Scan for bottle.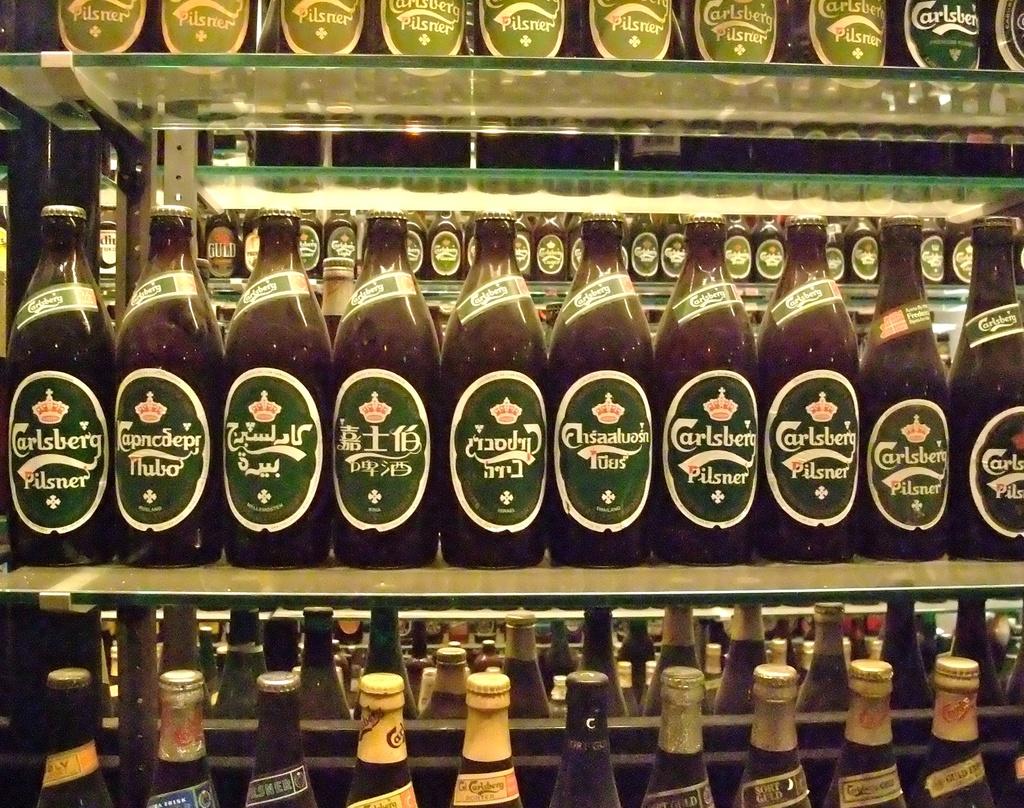
Scan result: [left=281, top=0, right=365, bottom=86].
